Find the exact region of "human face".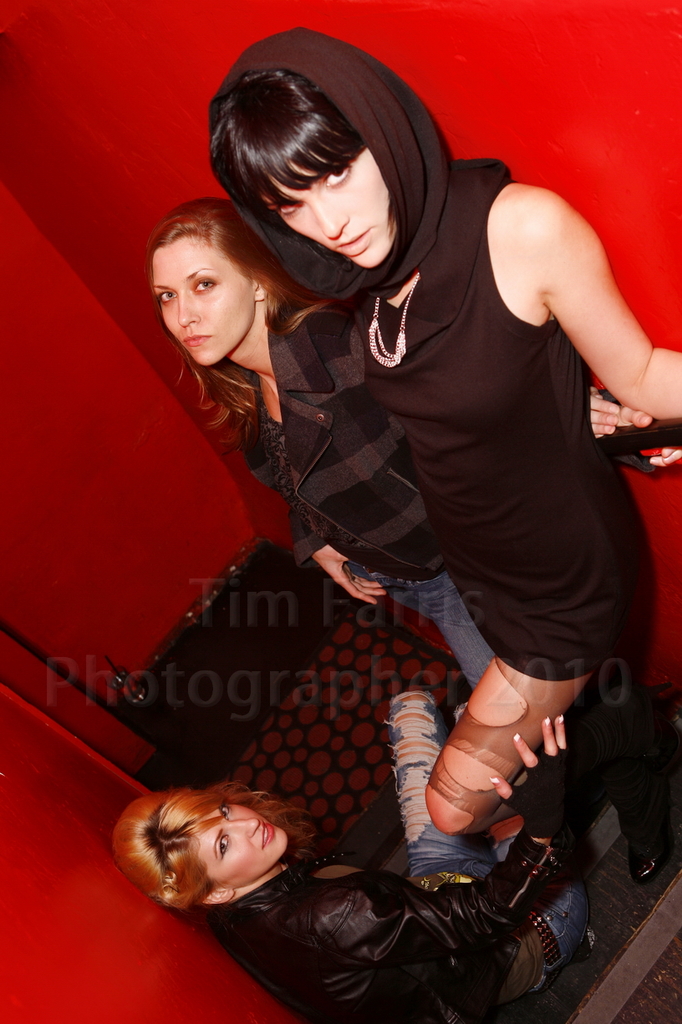
Exact region: 158 245 255 370.
